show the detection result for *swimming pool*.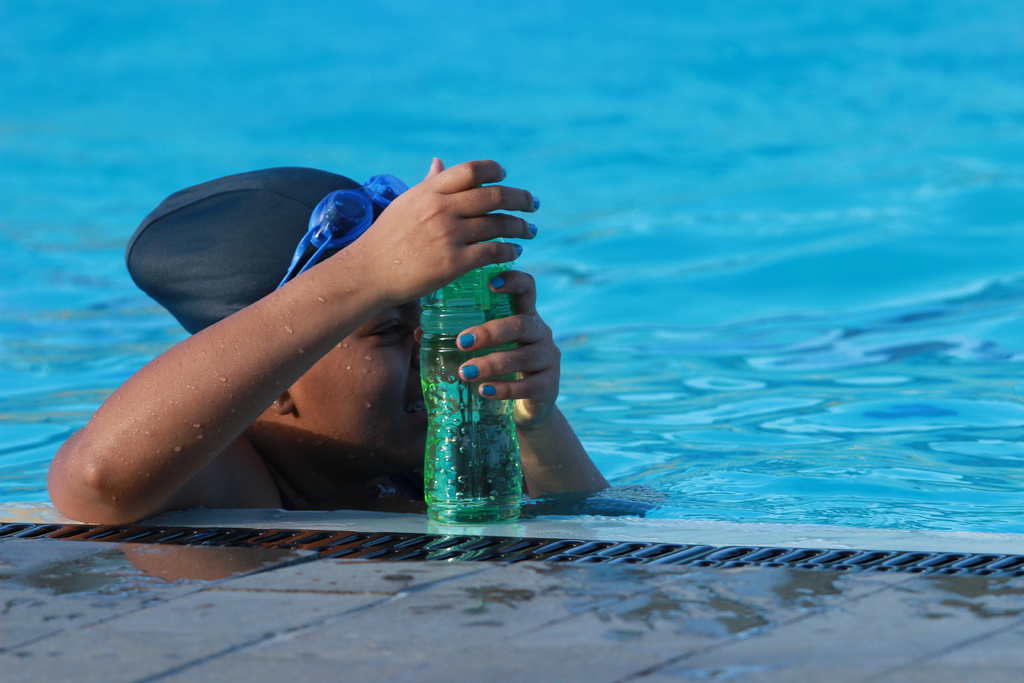
[0,51,953,646].
